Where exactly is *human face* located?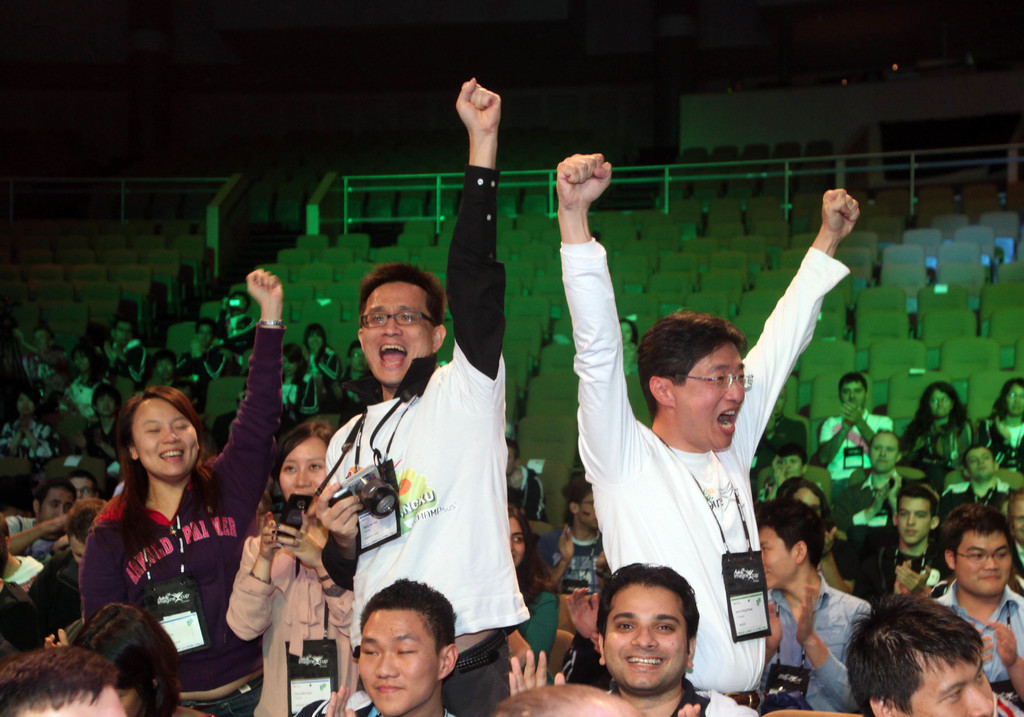
Its bounding box is bbox=[966, 450, 995, 480].
